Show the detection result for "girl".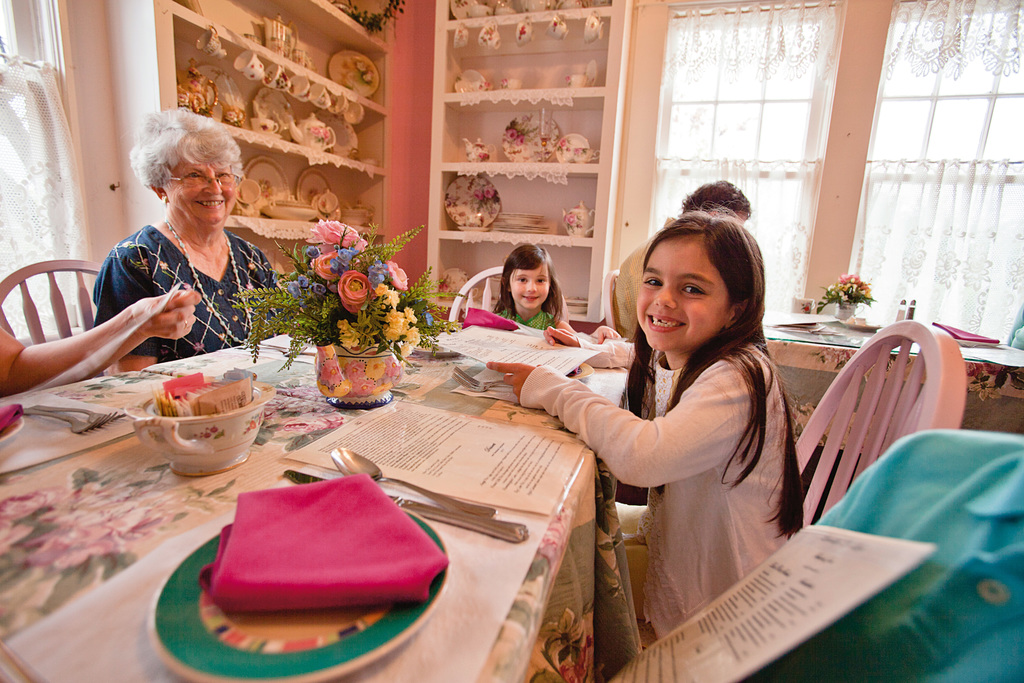
bbox=[484, 204, 811, 648].
